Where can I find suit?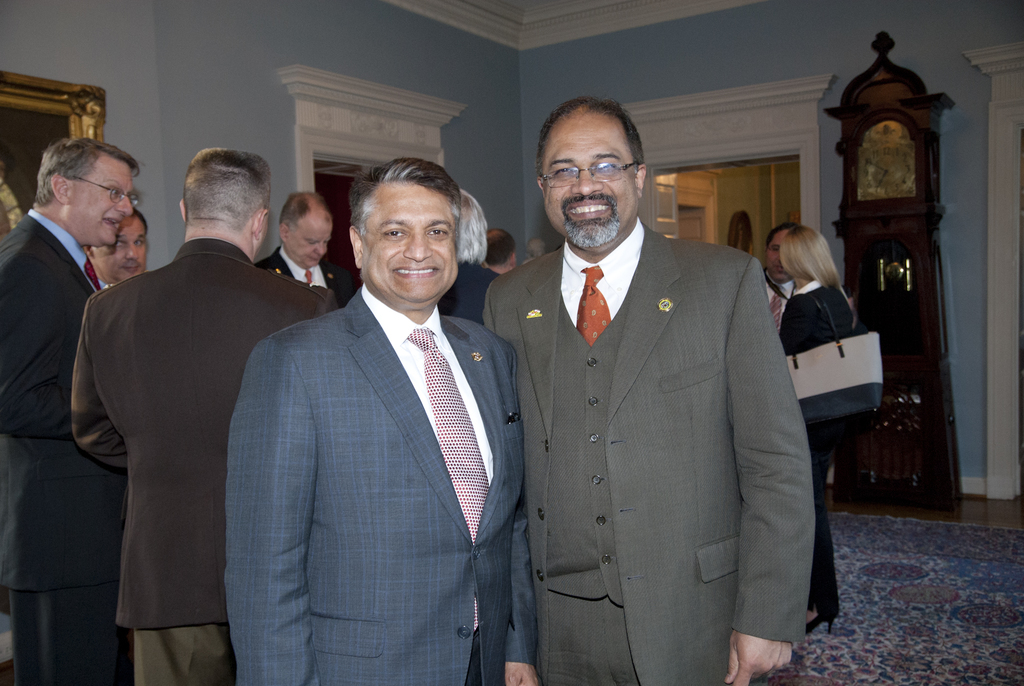
You can find it at box=[253, 249, 355, 309].
